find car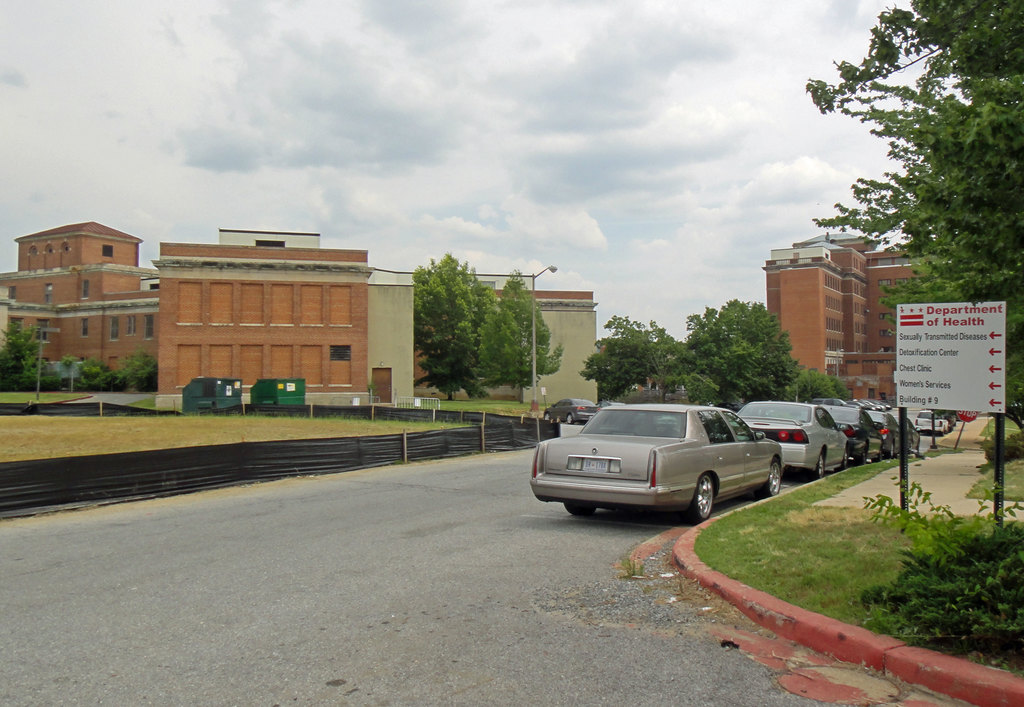
(542, 394, 594, 419)
